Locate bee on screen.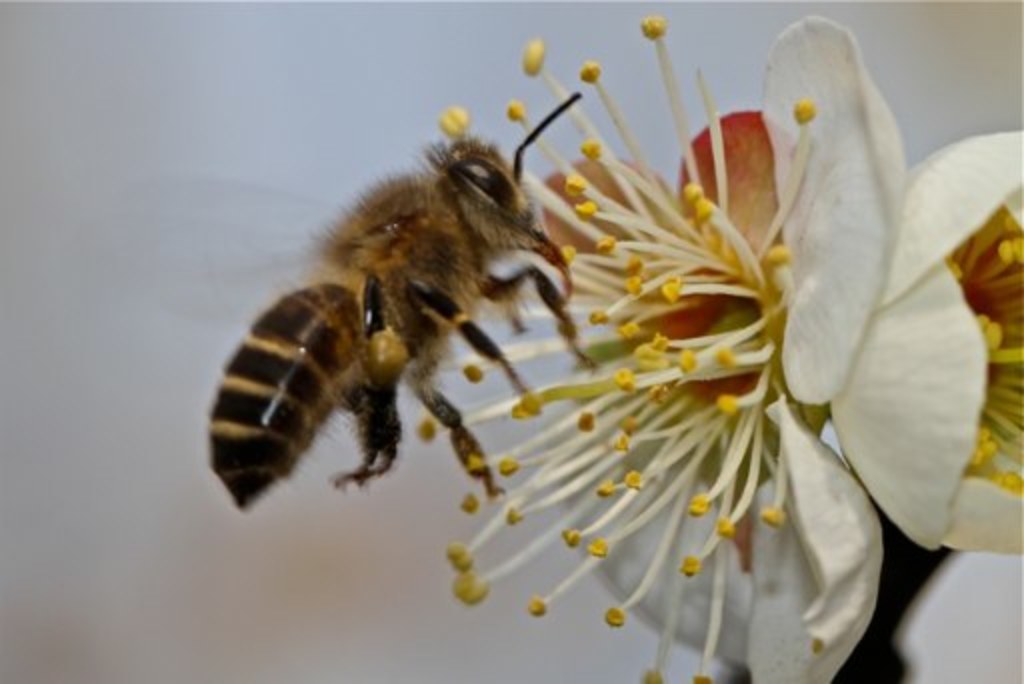
On screen at bbox=[212, 94, 582, 506].
